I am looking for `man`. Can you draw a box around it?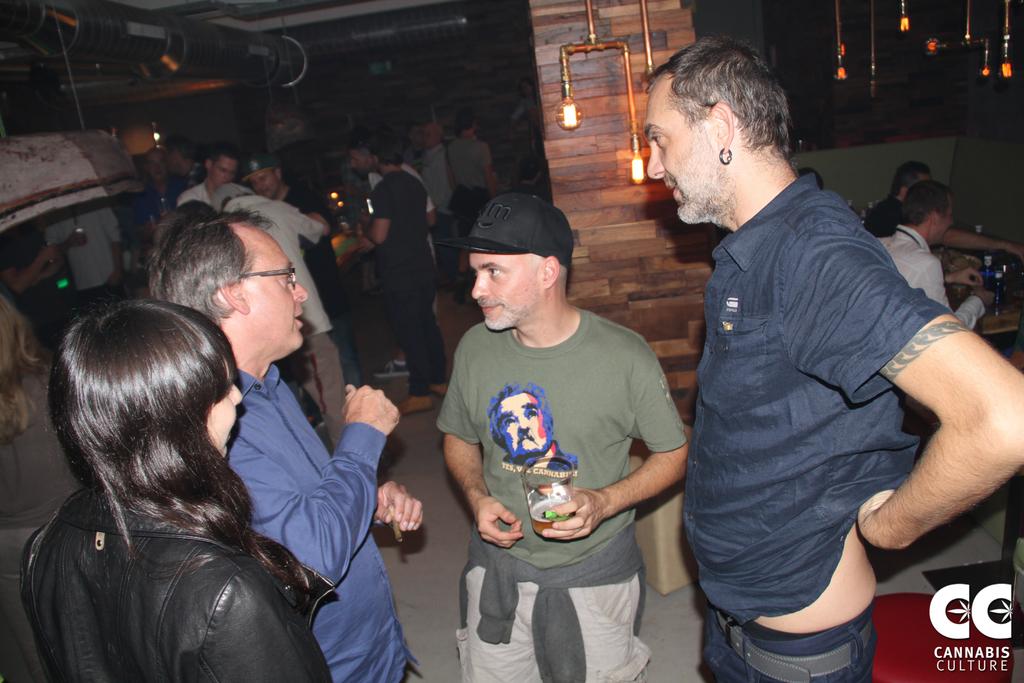
Sure, the bounding box is (left=440, top=117, right=508, bottom=230).
